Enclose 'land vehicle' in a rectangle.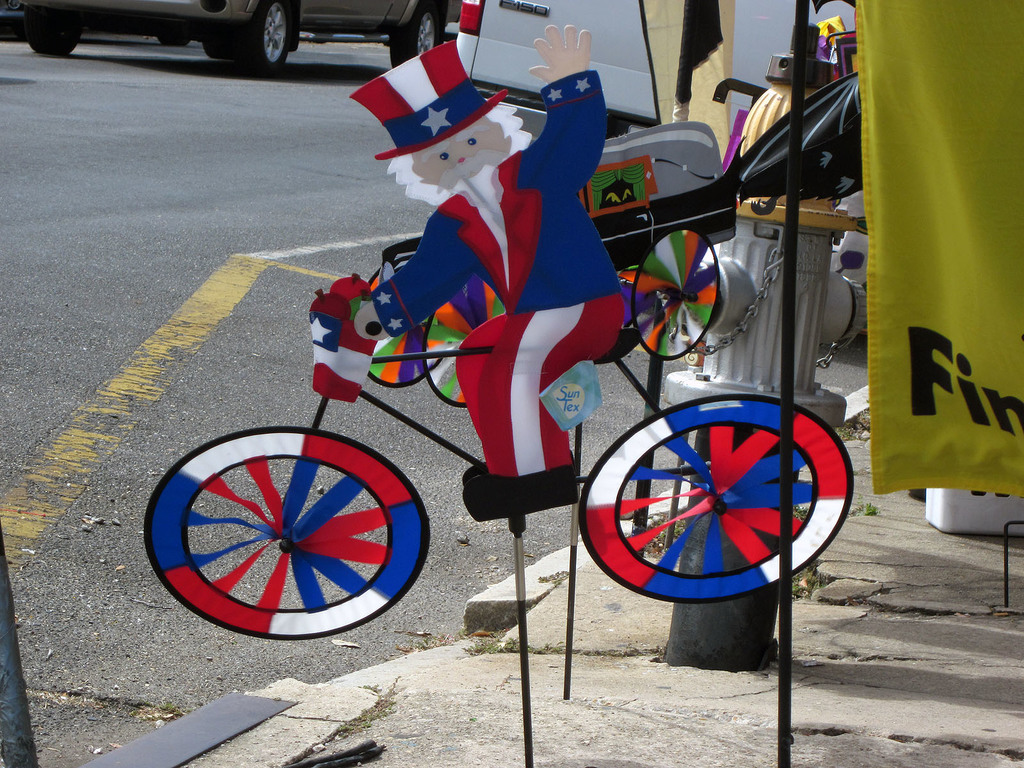
left=13, top=0, right=465, bottom=73.
